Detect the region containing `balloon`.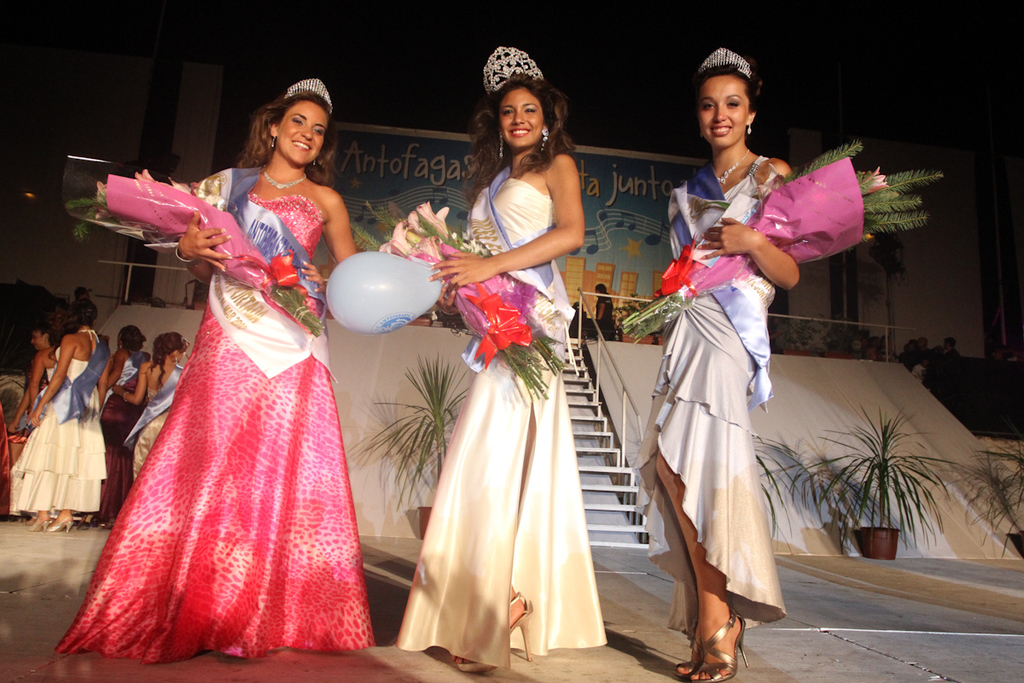
(x1=329, y1=251, x2=444, y2=336).
